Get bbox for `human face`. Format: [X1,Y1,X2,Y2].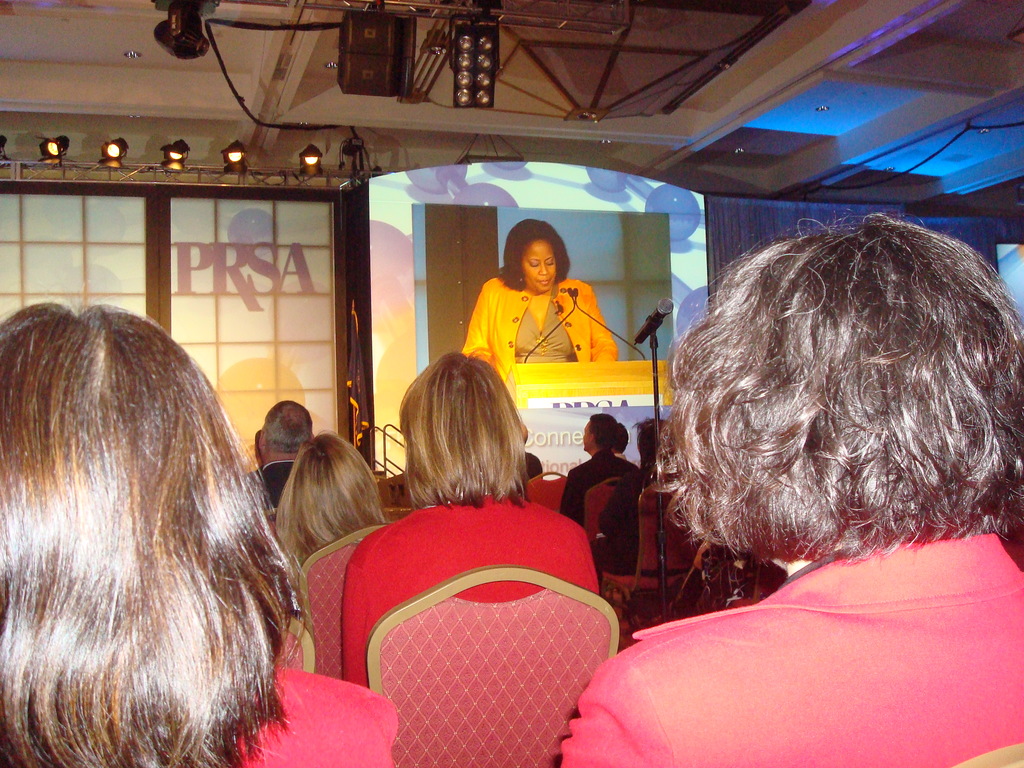
[521,236,557,292].
